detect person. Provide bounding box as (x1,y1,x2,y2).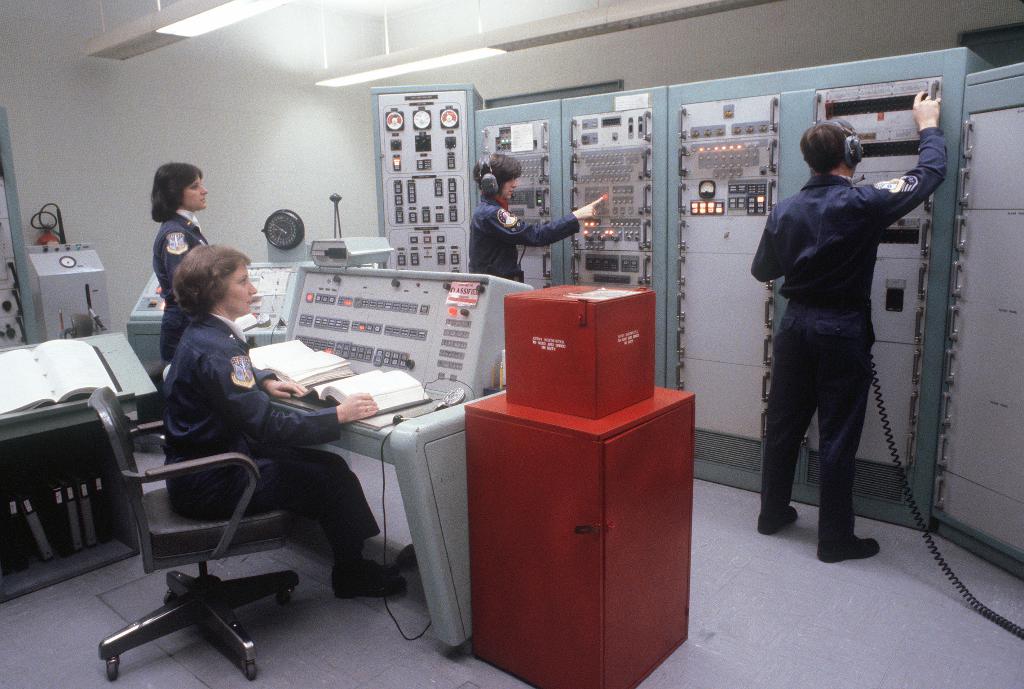
(468,153,608,284).
